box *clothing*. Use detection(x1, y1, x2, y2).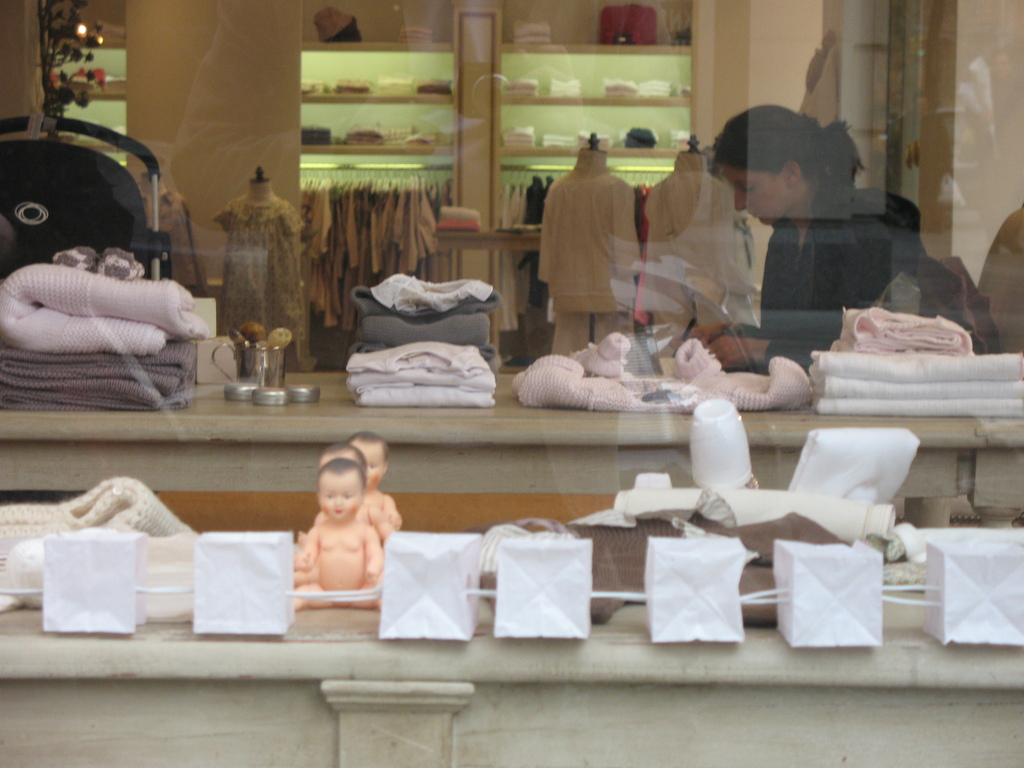
detection(606, 77, 637, 95).
